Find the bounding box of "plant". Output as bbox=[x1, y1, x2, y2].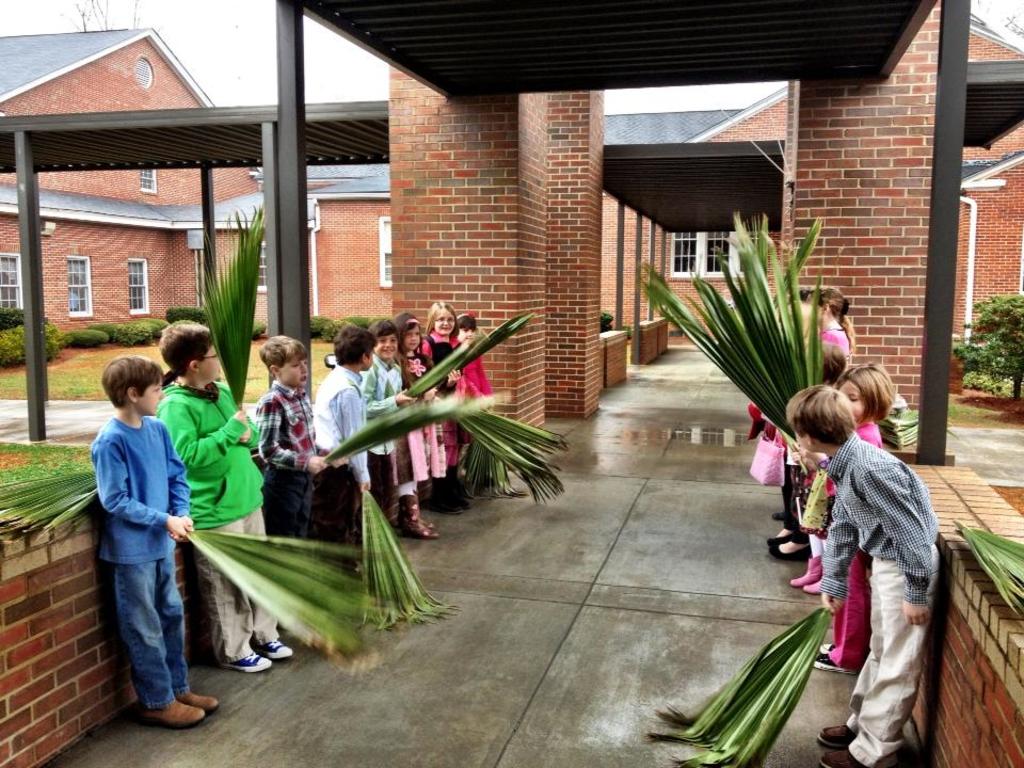
bbox=[310, 317, 341, 335].
